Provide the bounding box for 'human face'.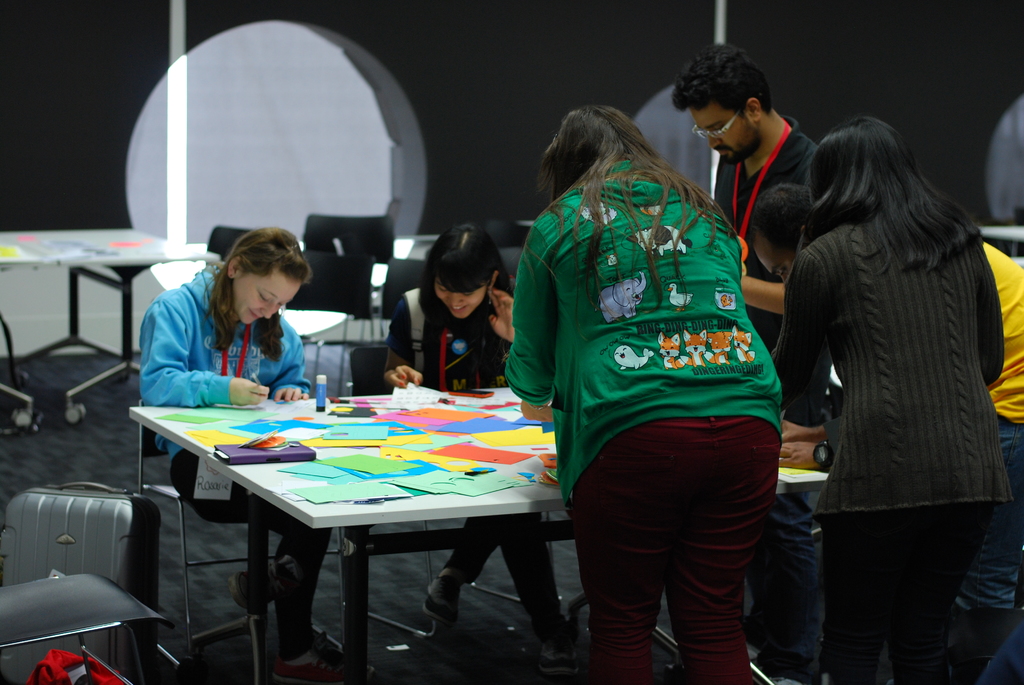
(left=433, top=277, right=490, bottom=318).
